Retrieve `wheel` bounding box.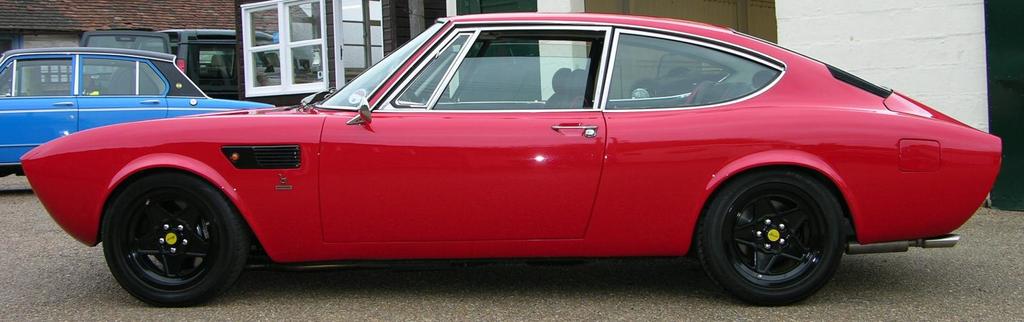
Bounding box: crop(93, 162, 239, 297).
